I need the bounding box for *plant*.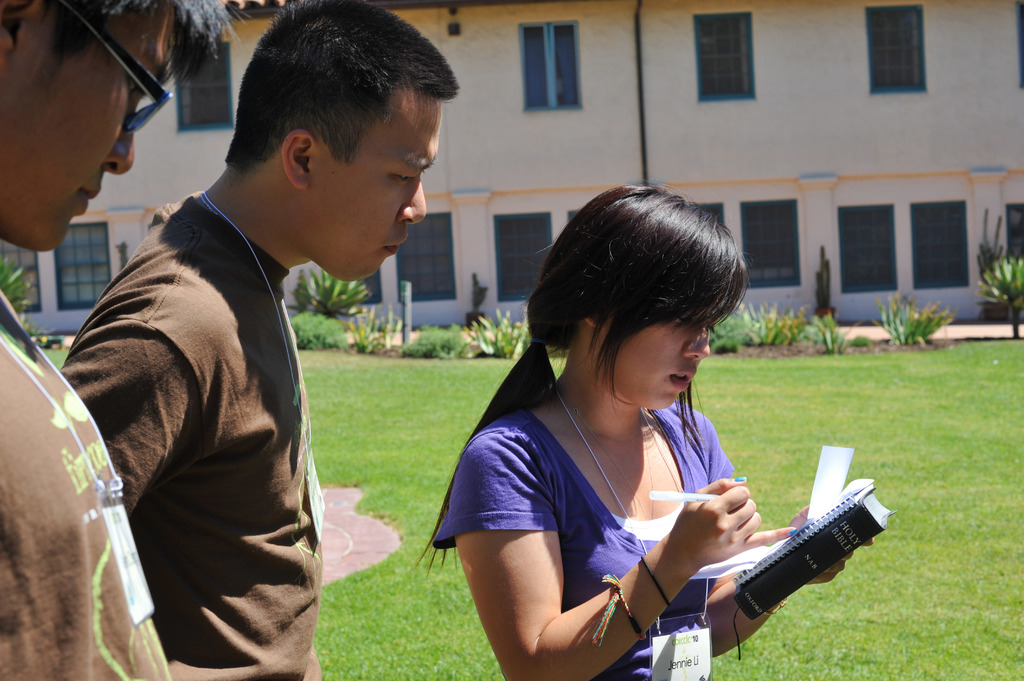
Here it is: region(31, 331, 79, 371).
